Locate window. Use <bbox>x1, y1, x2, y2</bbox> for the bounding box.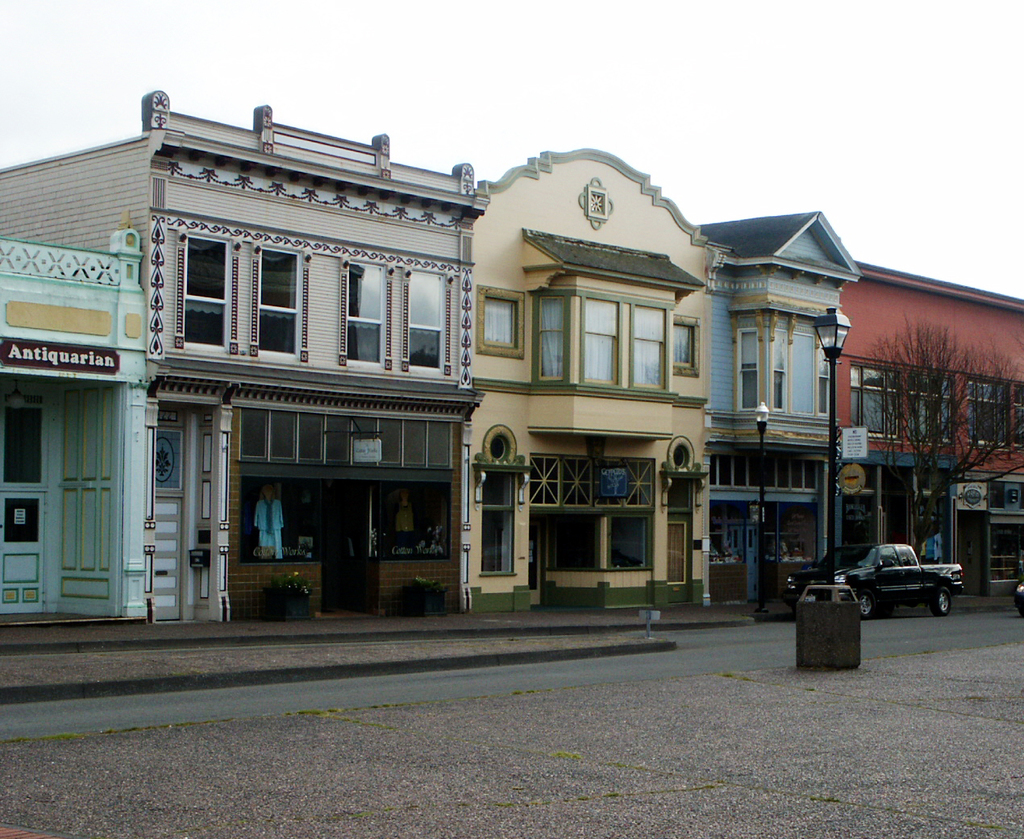
<bbox>181, 231, 234, 355</bbox>.
